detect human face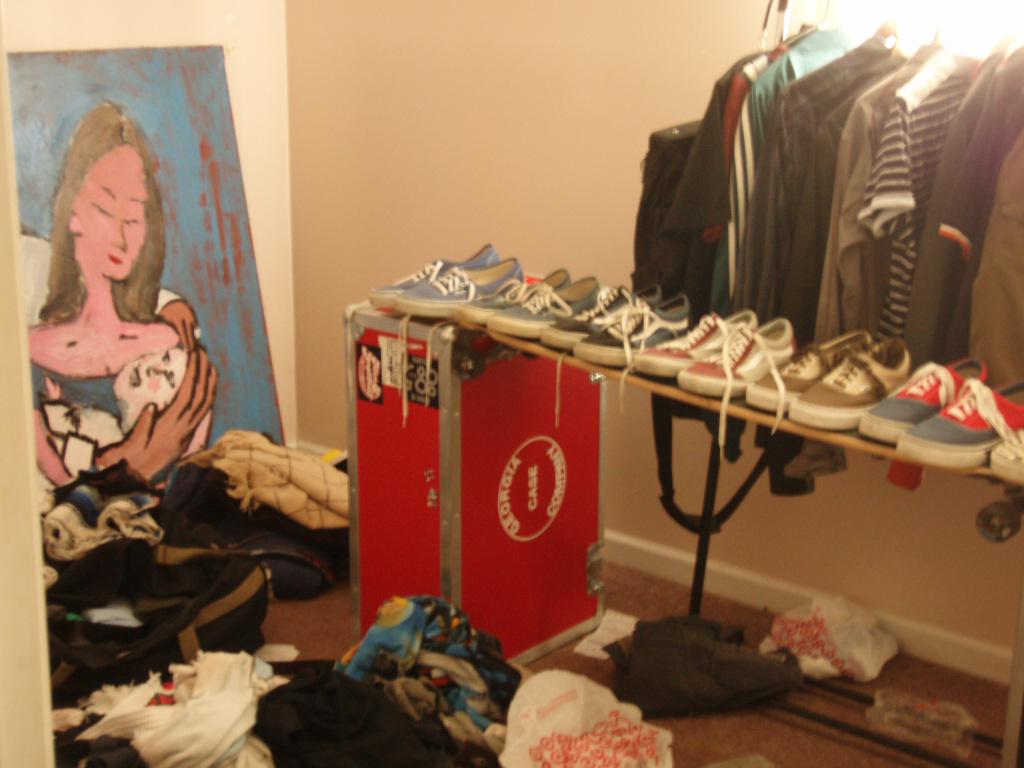
box=[64, 141, 149, 288]
